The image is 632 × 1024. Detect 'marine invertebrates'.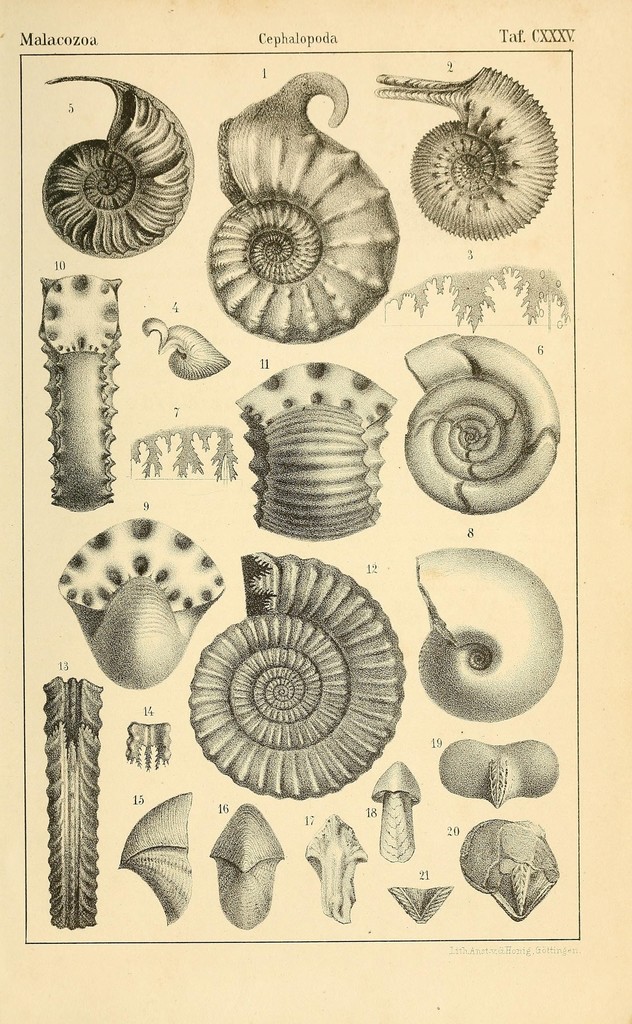
Detection: (188, 548, 412, 798).
